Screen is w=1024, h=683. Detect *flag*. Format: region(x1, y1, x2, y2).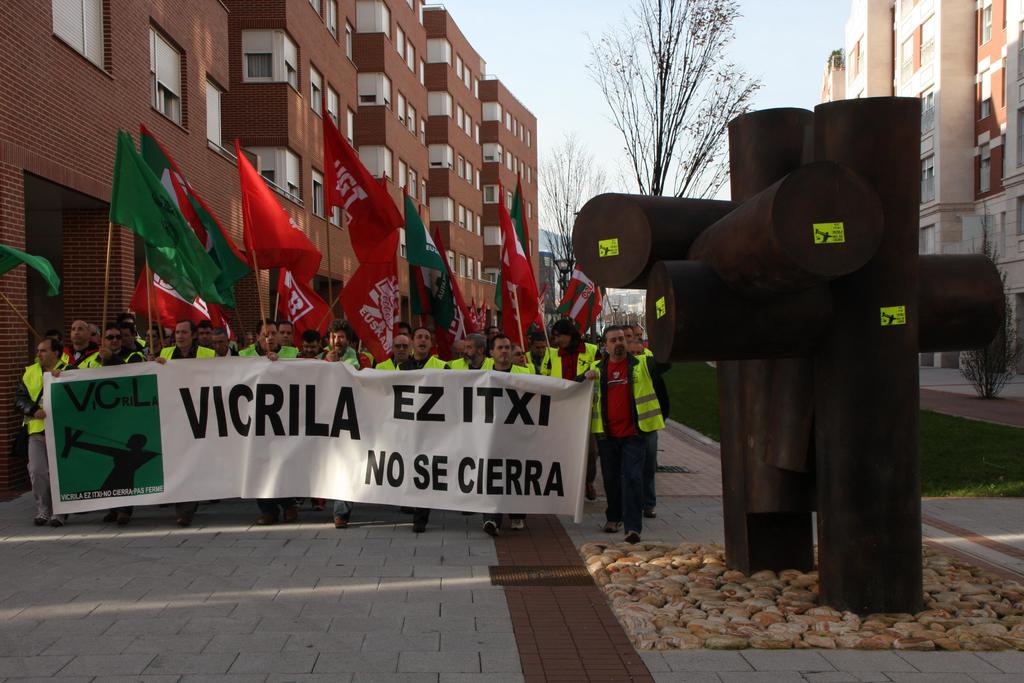
region(496, 169, 545, 347).
